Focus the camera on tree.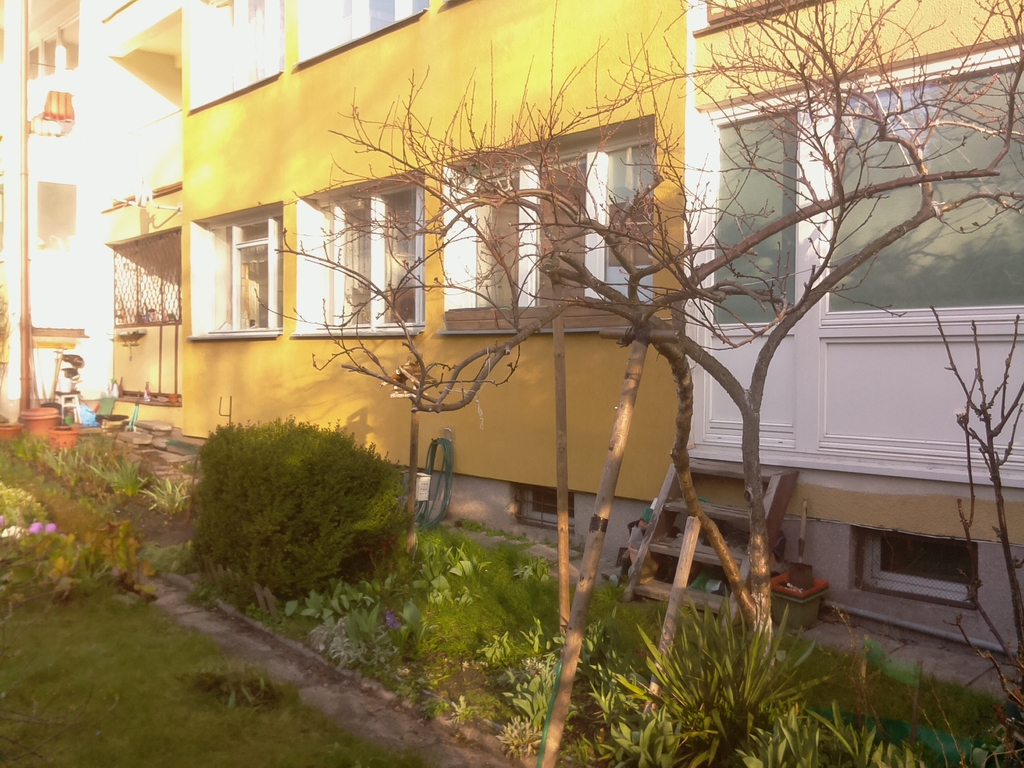
Focus region: l=914, t=297, r=1023, b=740.
